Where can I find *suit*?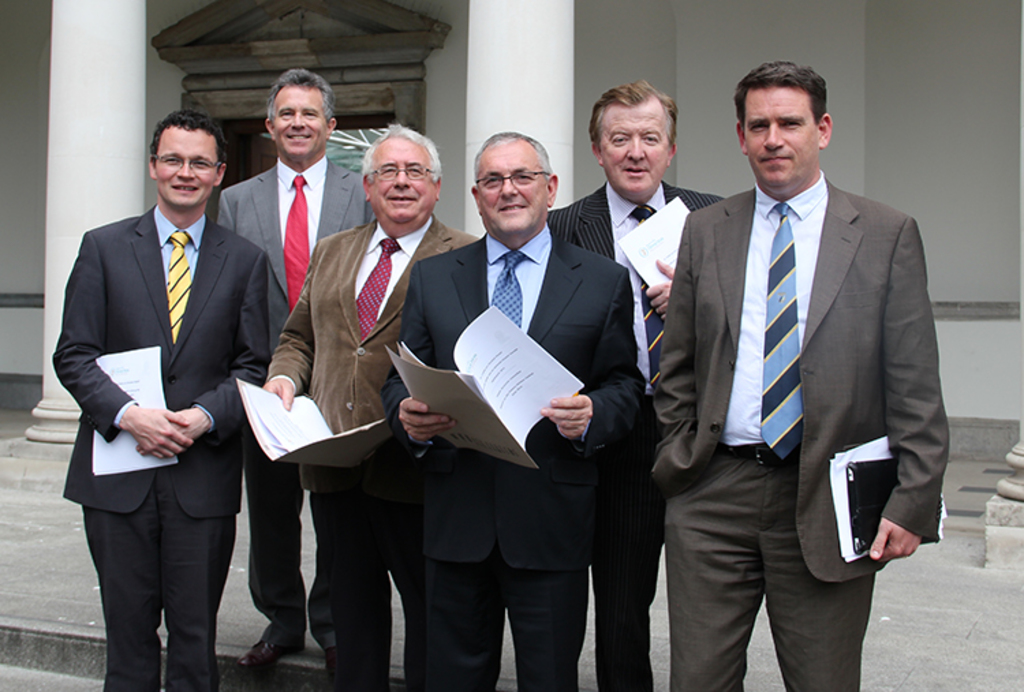
You can find it at 213:154:382:655.
